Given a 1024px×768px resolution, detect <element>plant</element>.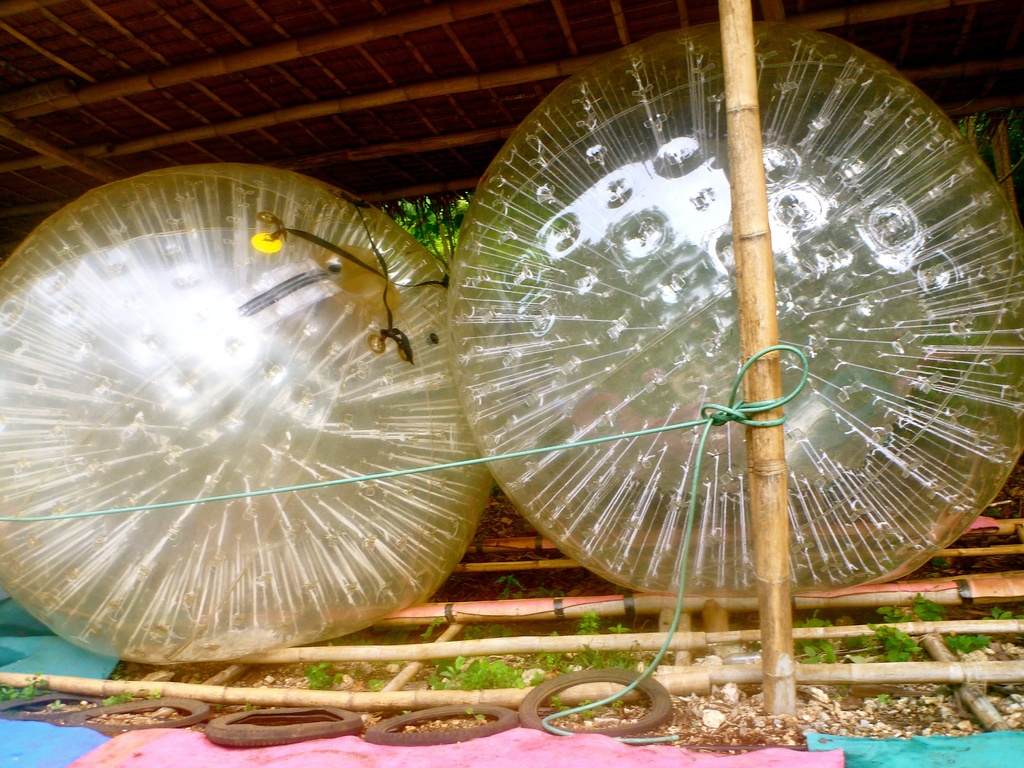
crop(321, 616, 444, 646).
